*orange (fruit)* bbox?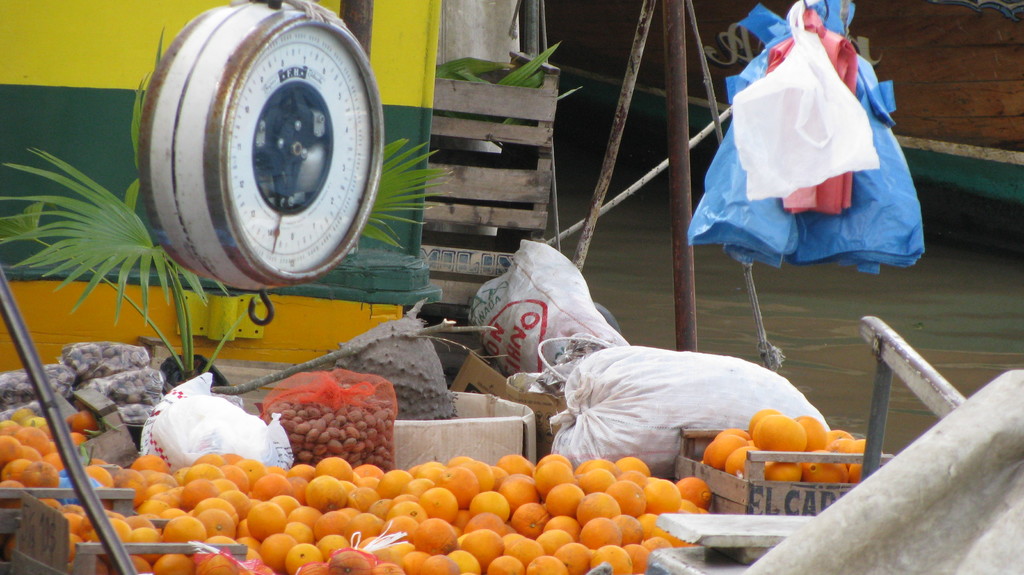
bbox=[612, 510, 642, 546]
